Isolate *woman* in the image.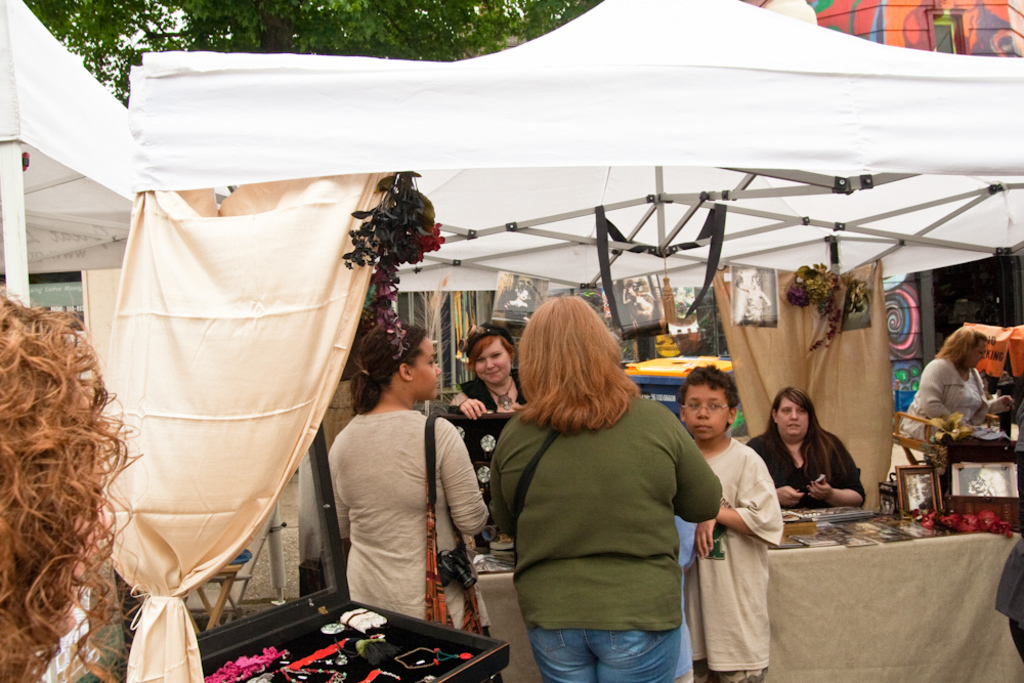
Isolated region: 735 377 879 511.
